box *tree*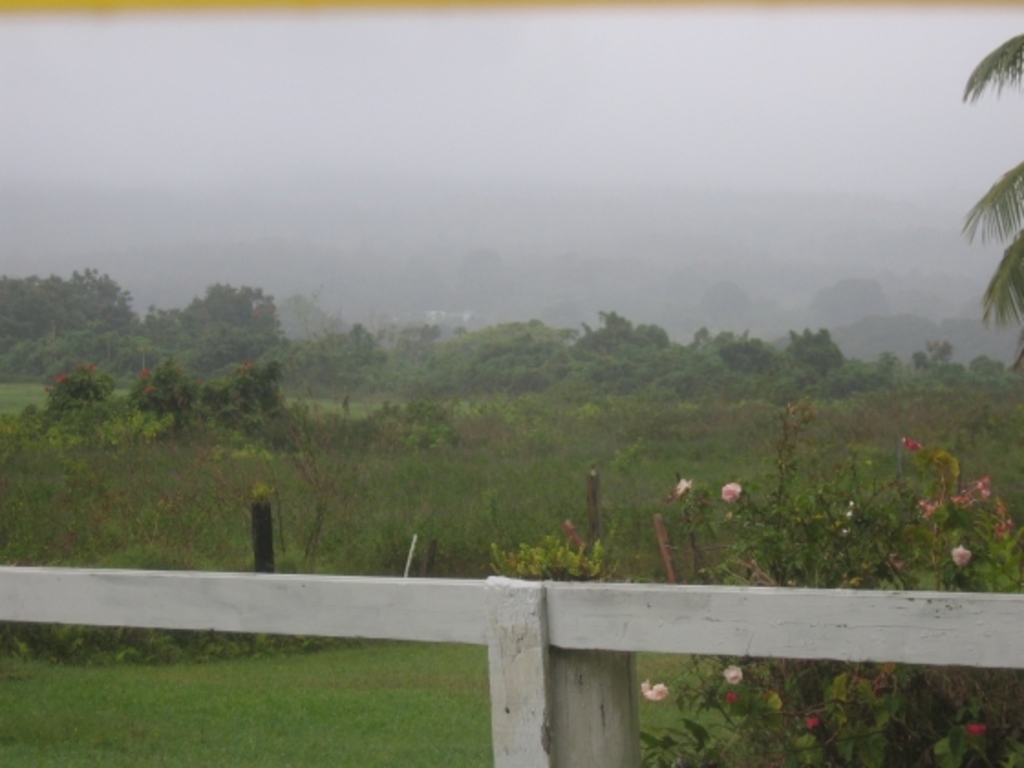
[316,322,382,408]
